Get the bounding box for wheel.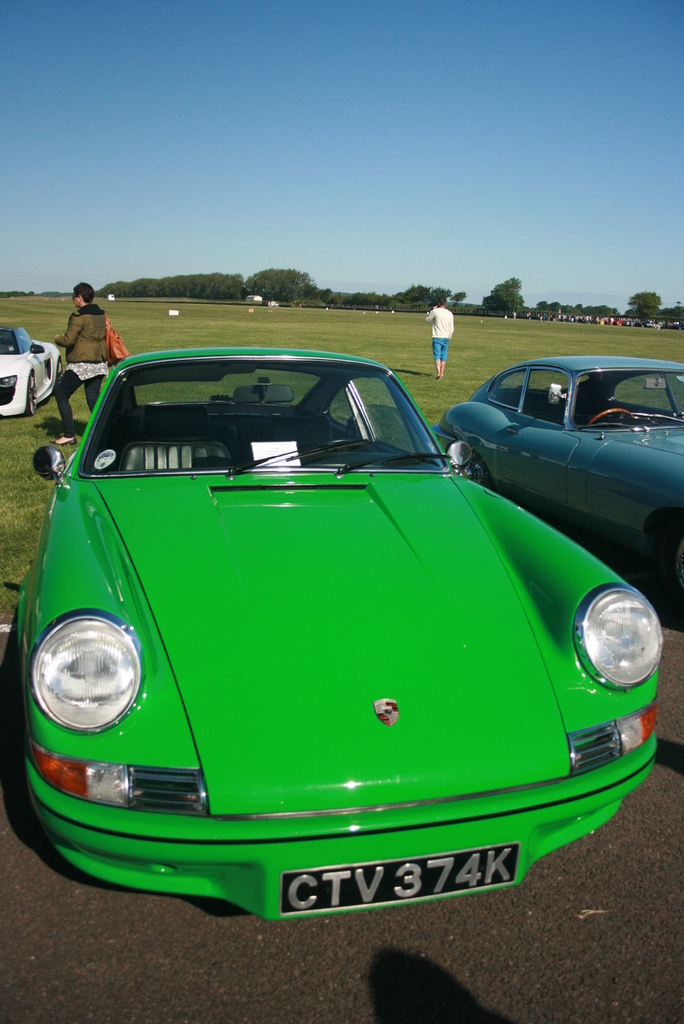
box=[318, 438, 378, 464].
